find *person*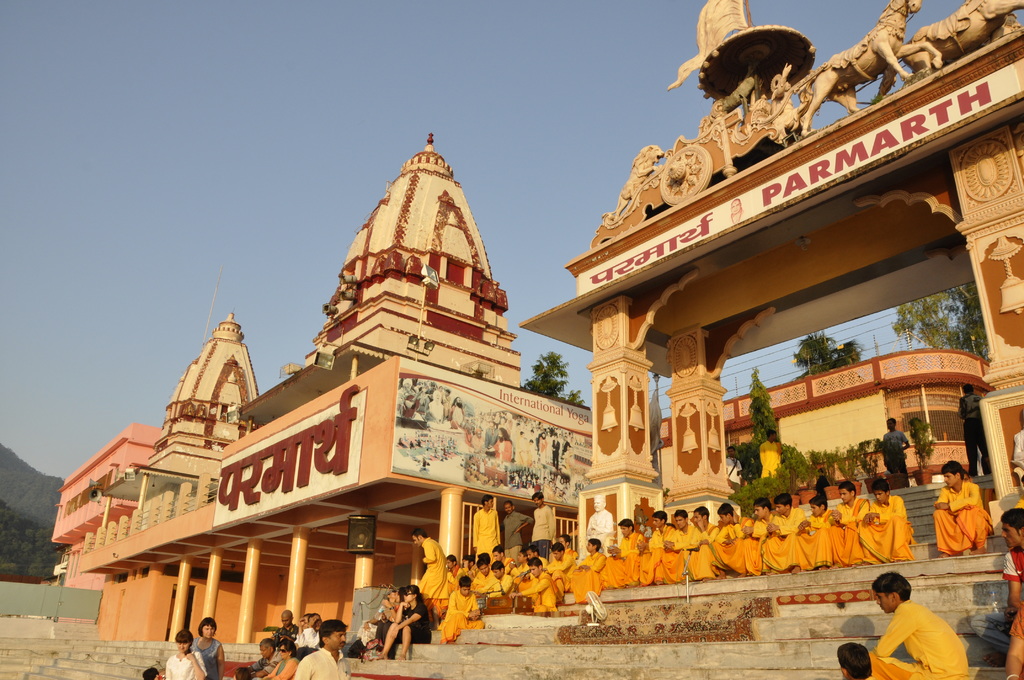
x1=874 y1=574 x2=956 y2=678
